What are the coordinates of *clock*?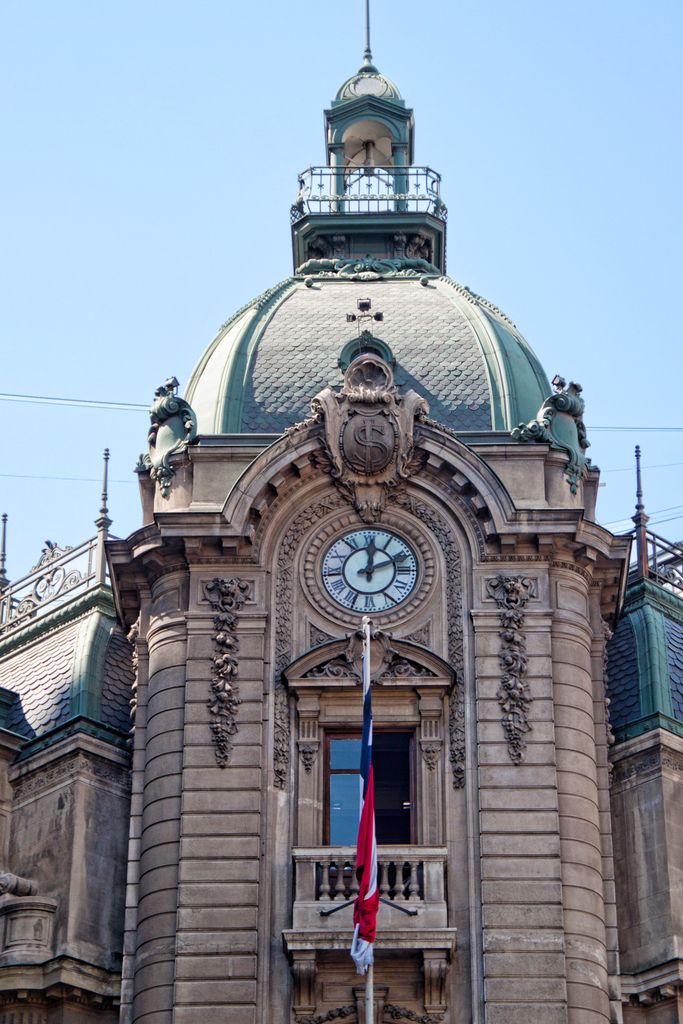
BBox(331, 540, 424, 625).
